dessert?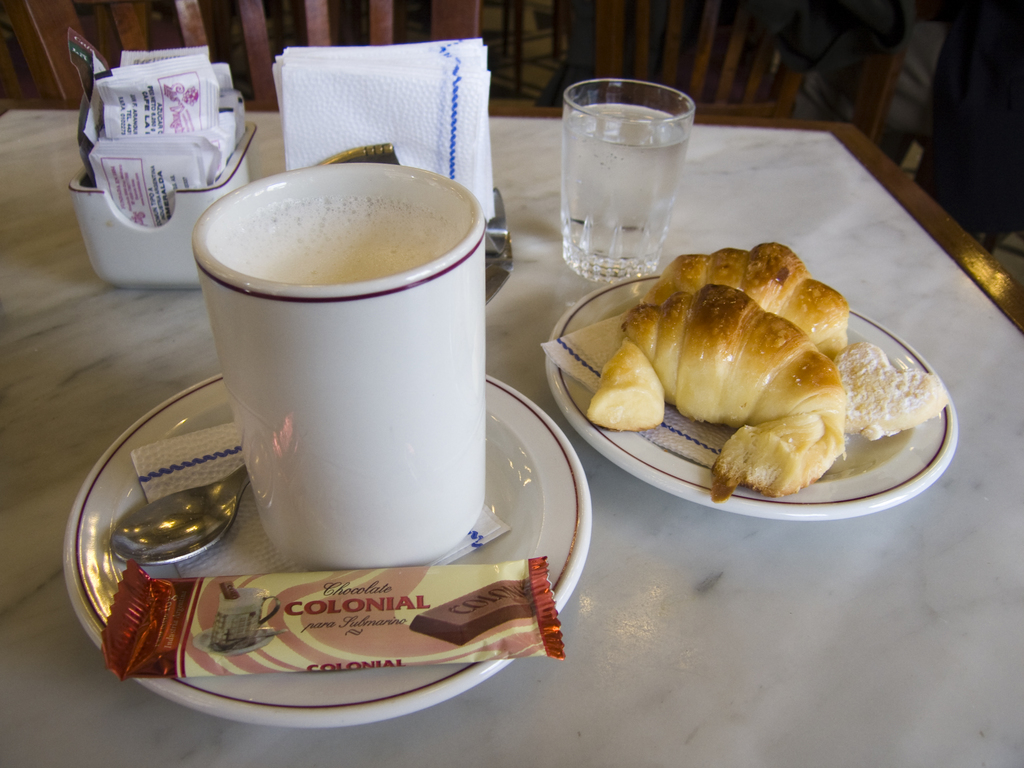
crop(834, 337, 945, 439)
